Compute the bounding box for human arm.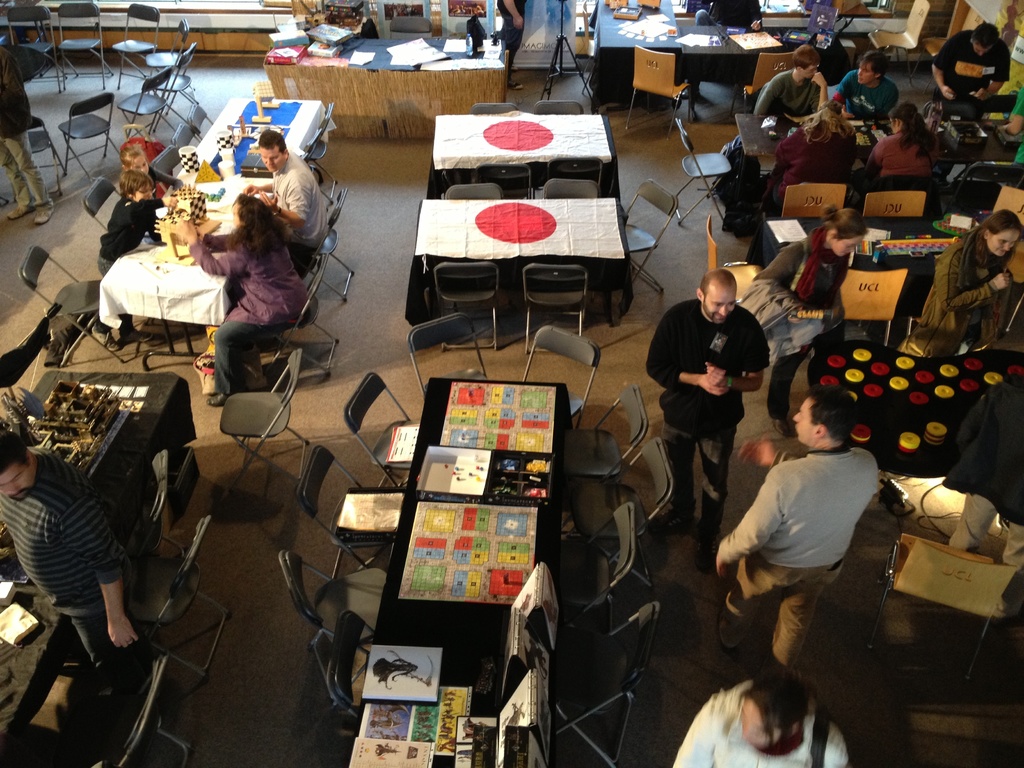
250 172 273 200.
